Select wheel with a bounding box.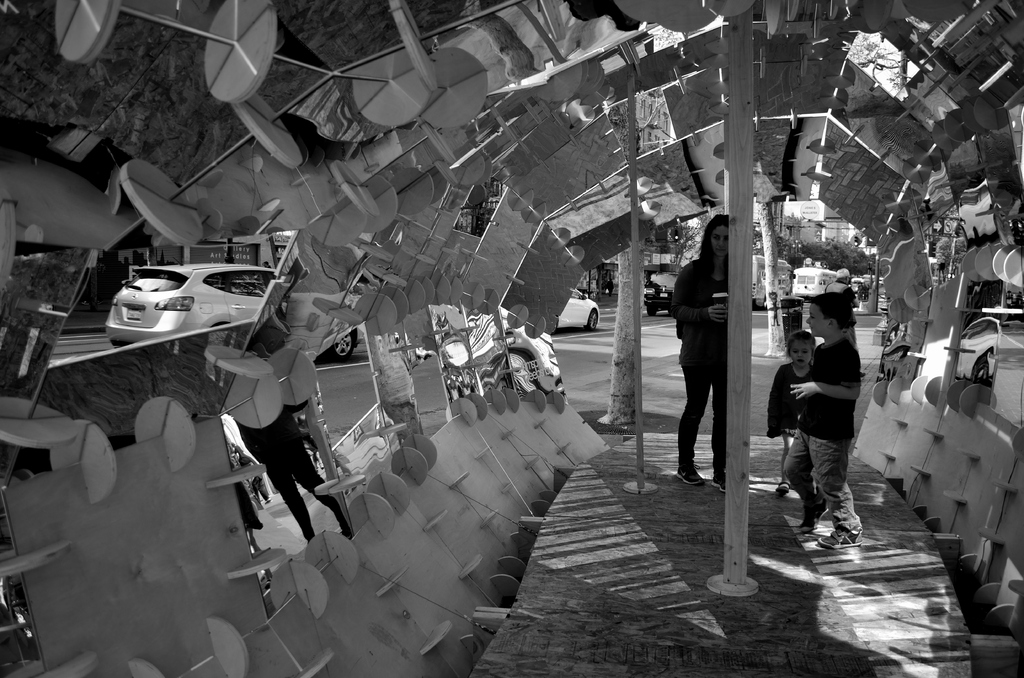
x1=585, y1=311, x2=596, y2=330.
